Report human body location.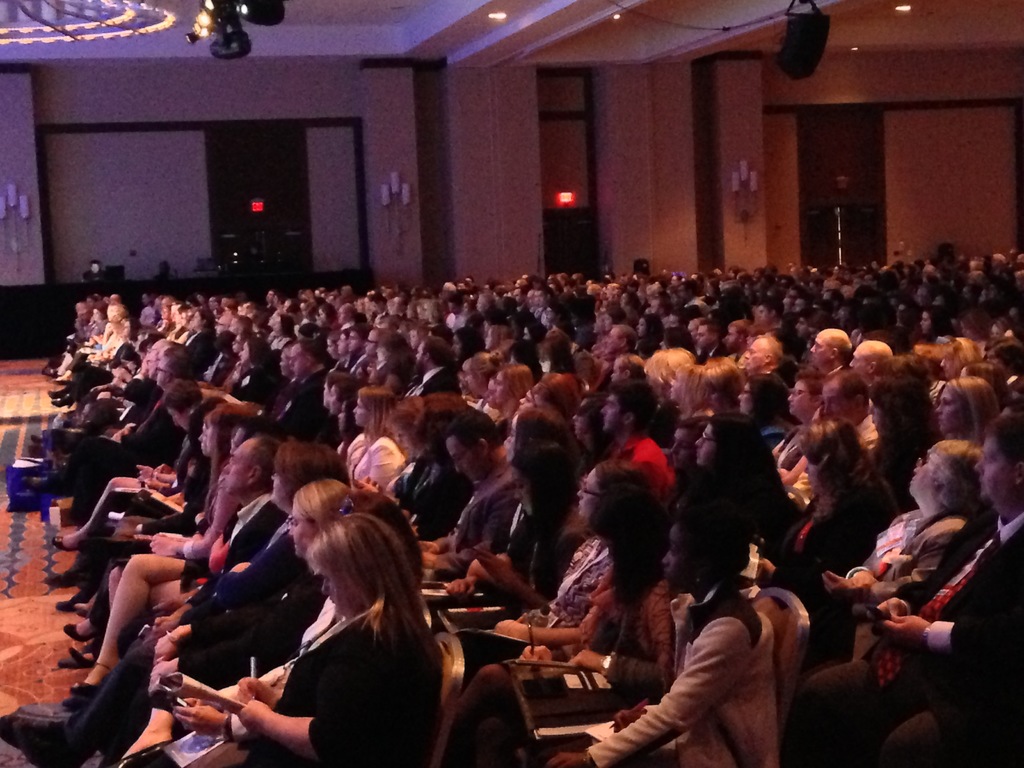
Report: (97,476,396,699).
